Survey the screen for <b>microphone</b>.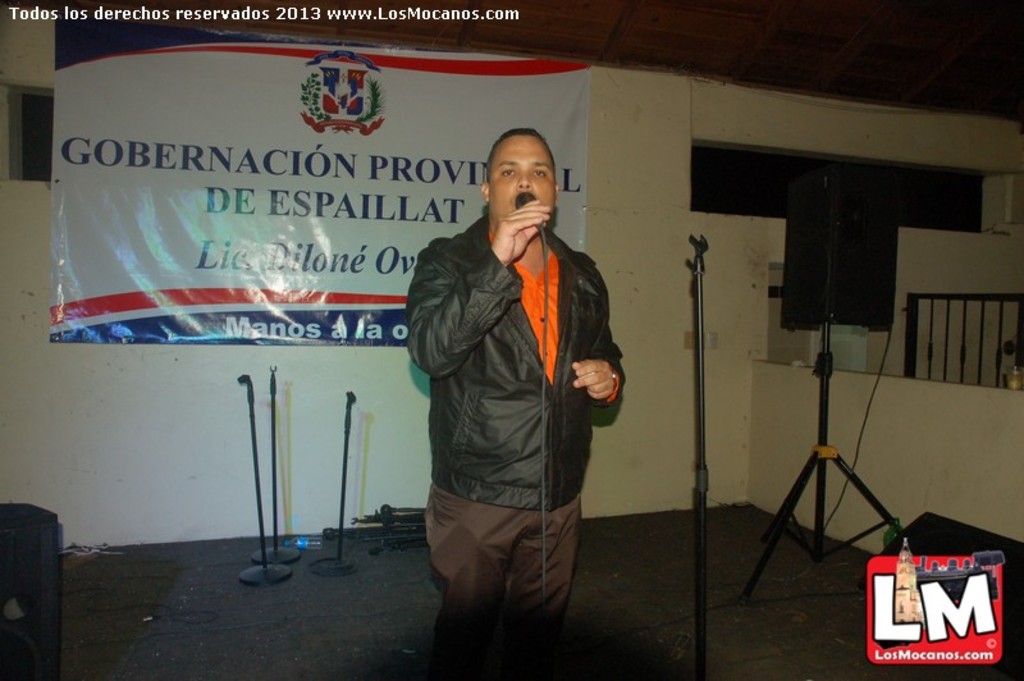
Survey found: 508/188/558/262.
